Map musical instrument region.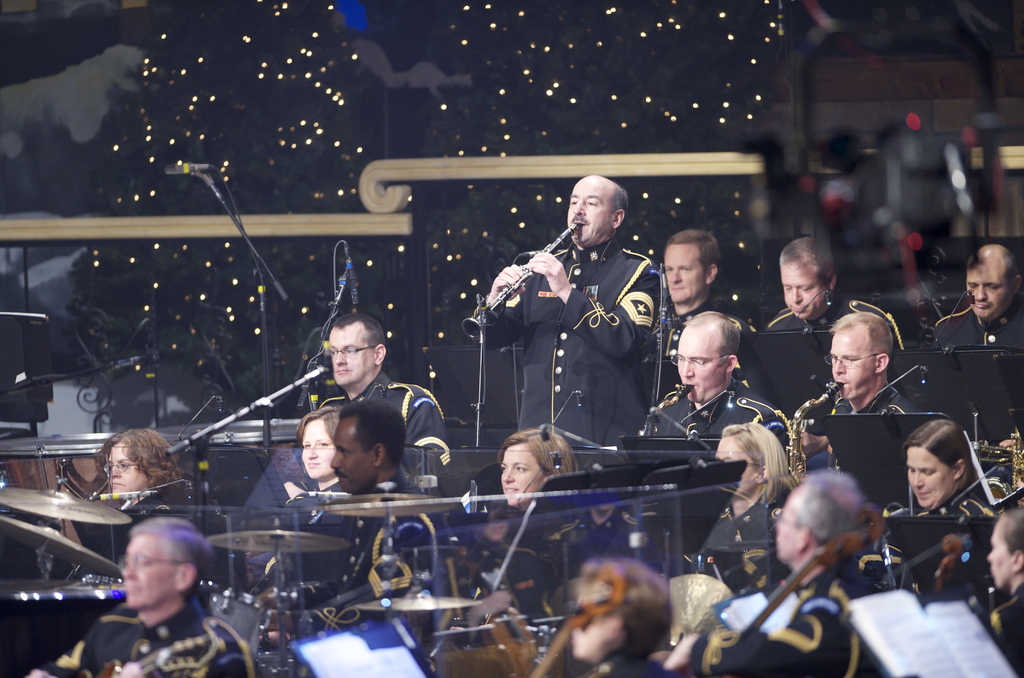
Mapped to (x1=0, y1=572, x2=124, y2=668).
